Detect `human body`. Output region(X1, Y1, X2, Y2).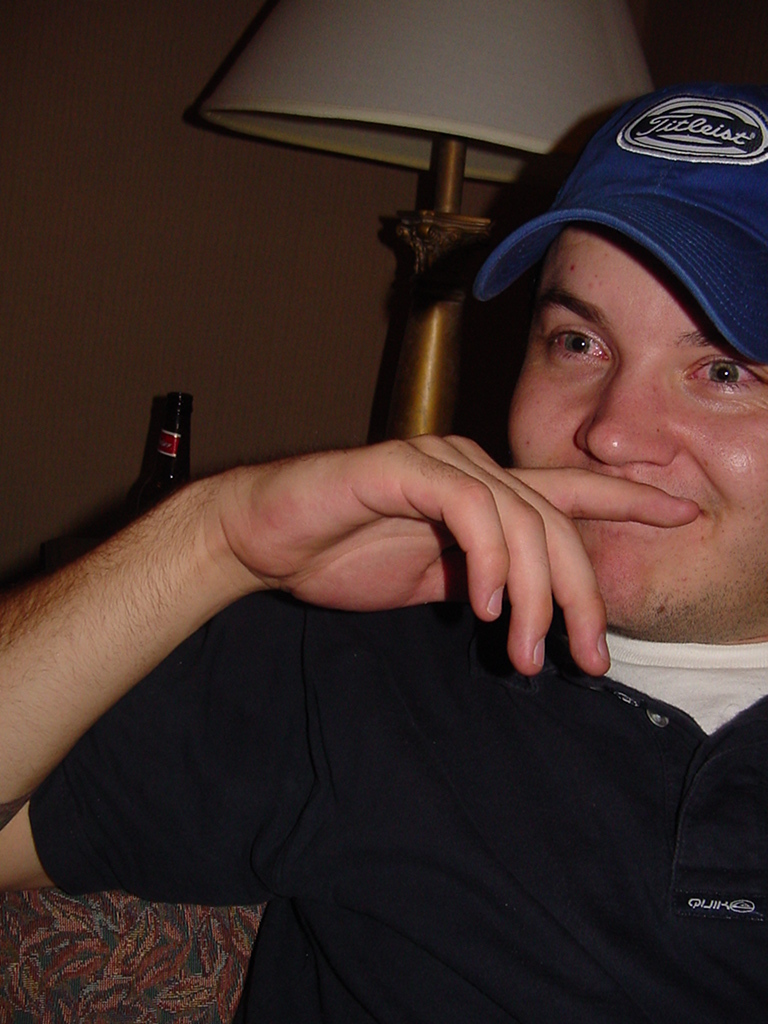
region(76, 99, 730, 975).
